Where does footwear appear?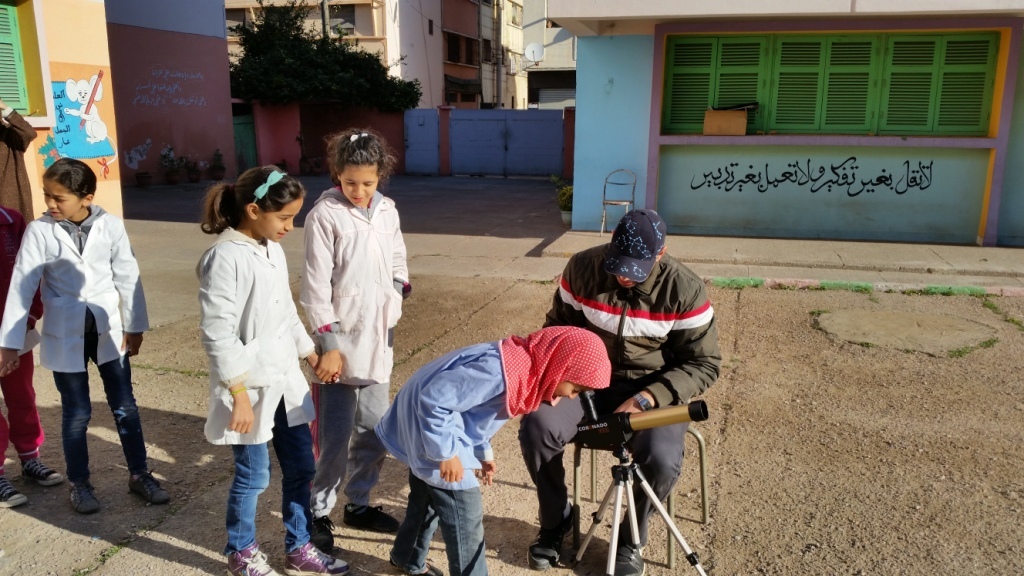
Appears at 0,470,29,507.
